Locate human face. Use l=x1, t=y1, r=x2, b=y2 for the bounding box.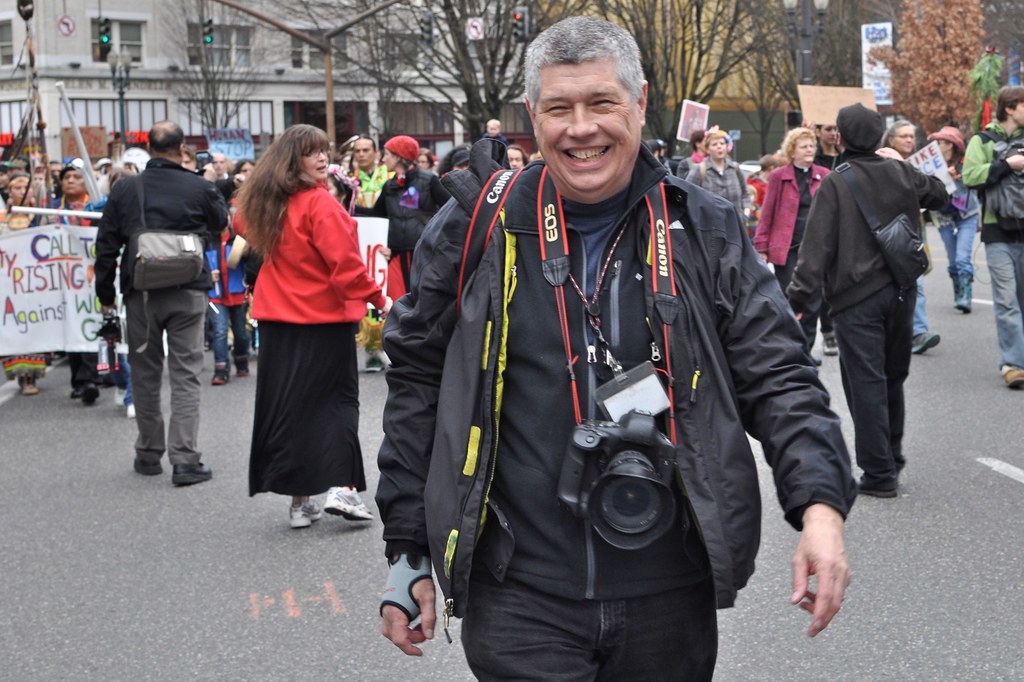
l=212, t=155, r=226, b=176.
